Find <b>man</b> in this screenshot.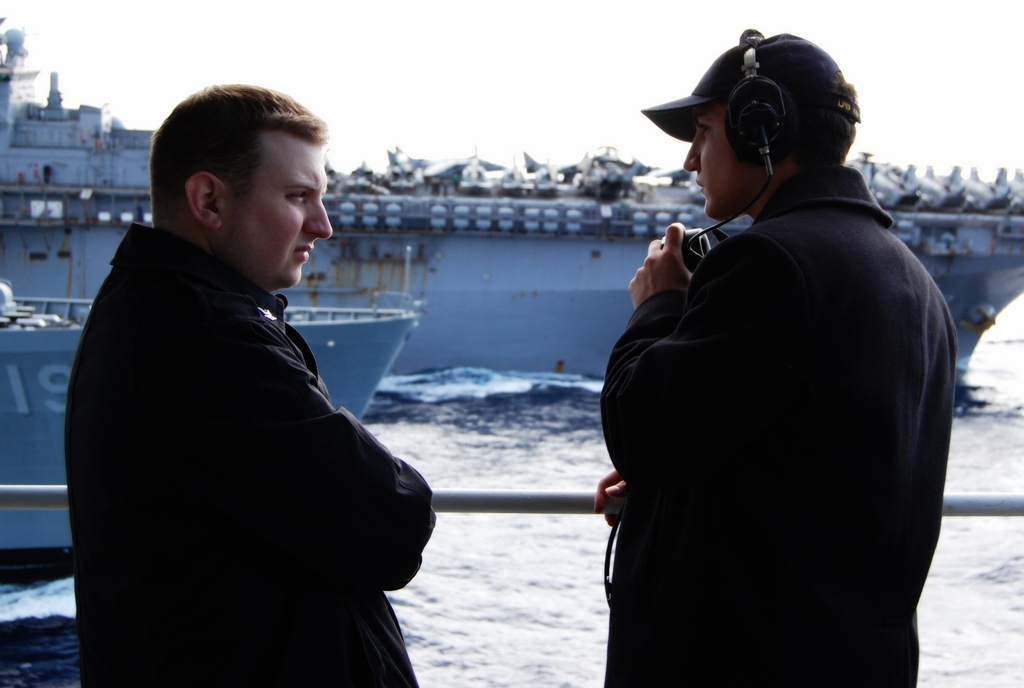
The bounding box for <b>man</b> is [left=63, top=83, right=438, bottom=687].
